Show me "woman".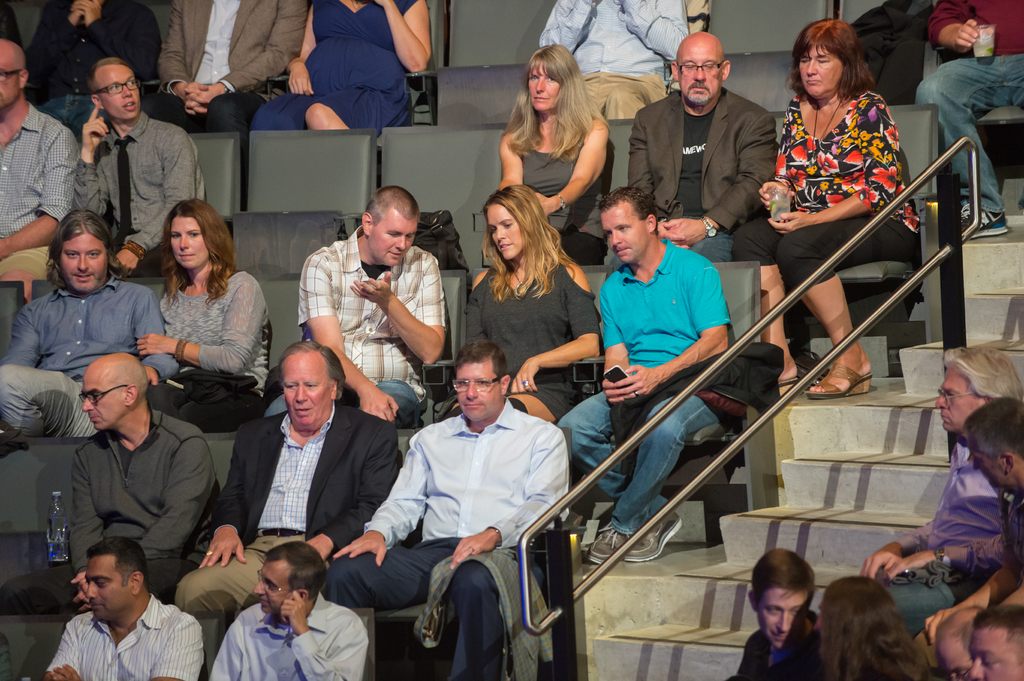
"woman" is here: 456:182:604:431.
